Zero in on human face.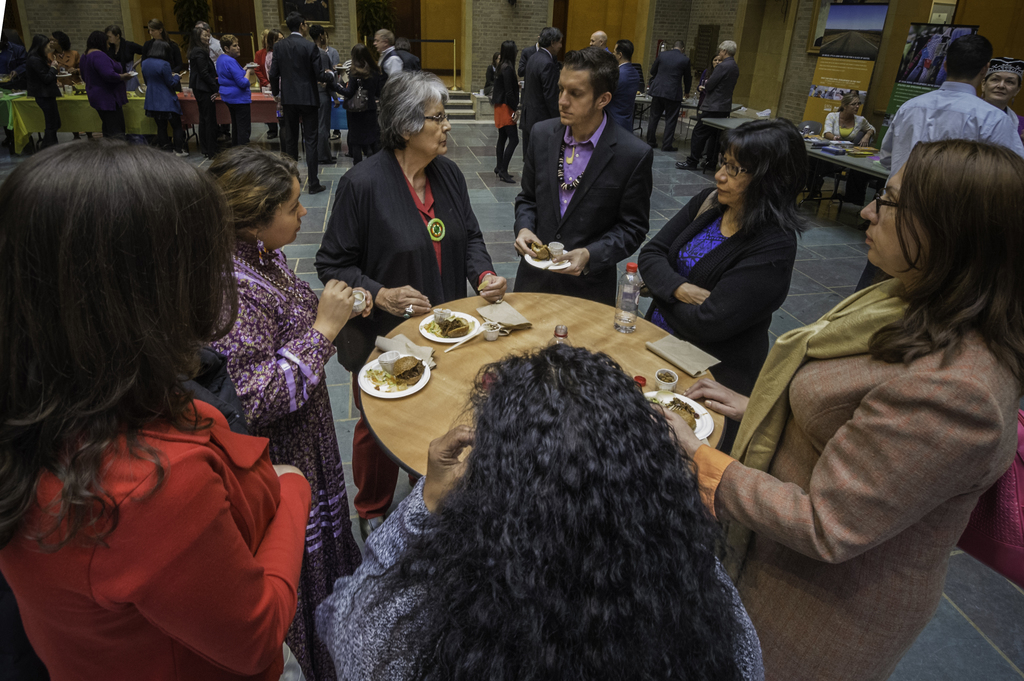
Zeroed in: select_region(230, 42, 243, 56).
